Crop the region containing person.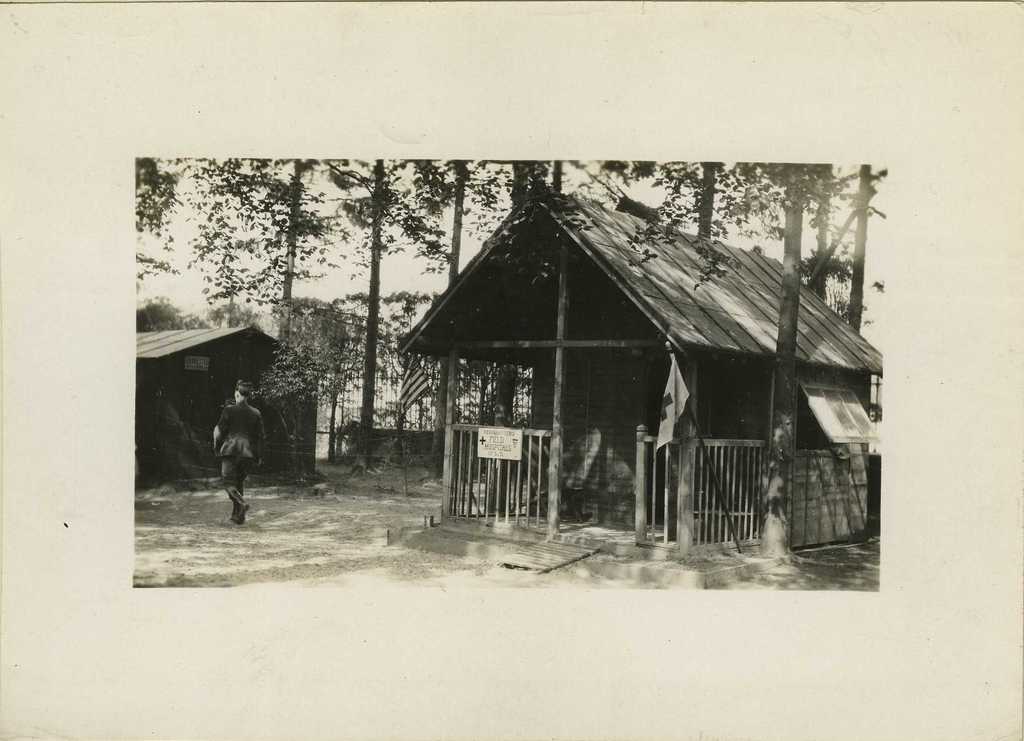
Crop region: 212/378/266/525.
